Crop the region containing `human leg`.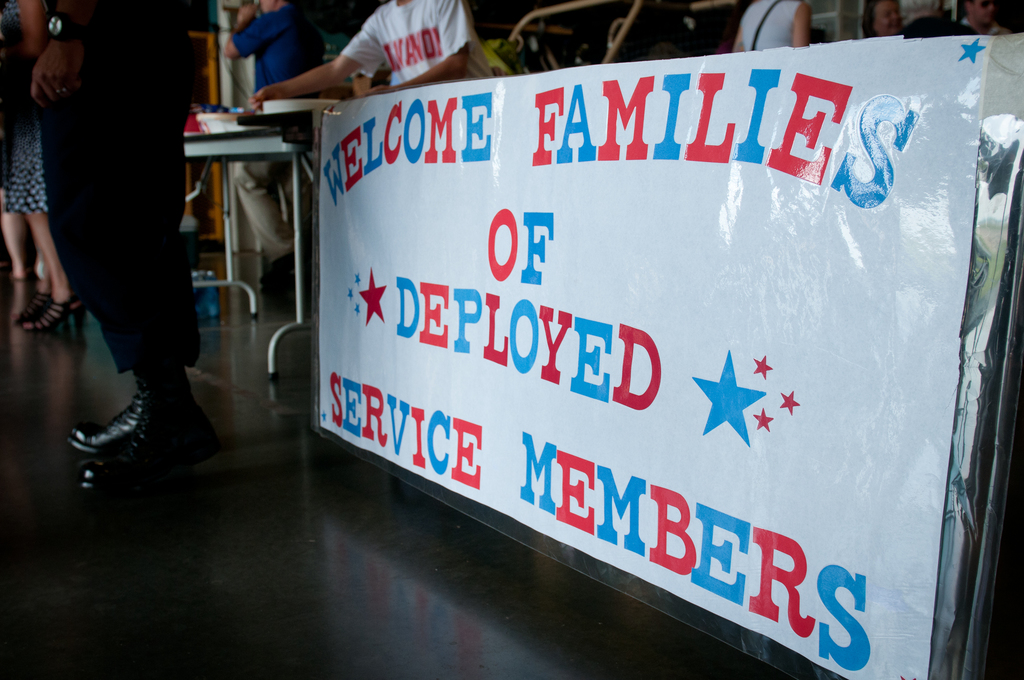
Crop region: (63, 29, 150, 460).
